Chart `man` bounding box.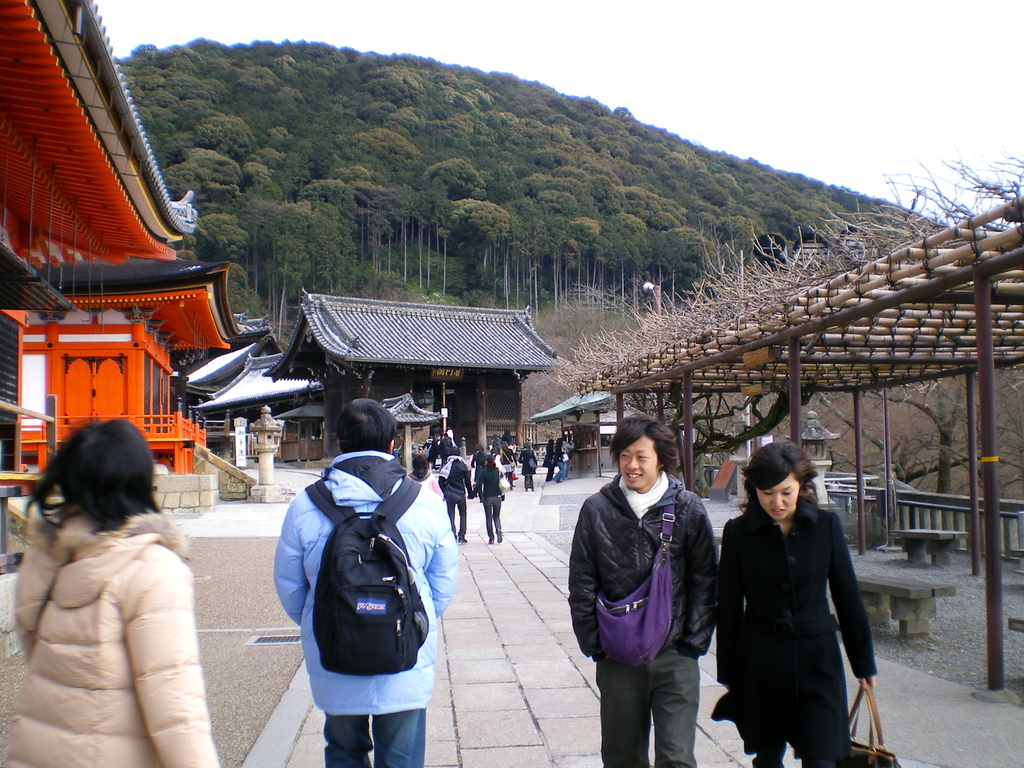
Charted: detection(570, 422, 729, 761).
